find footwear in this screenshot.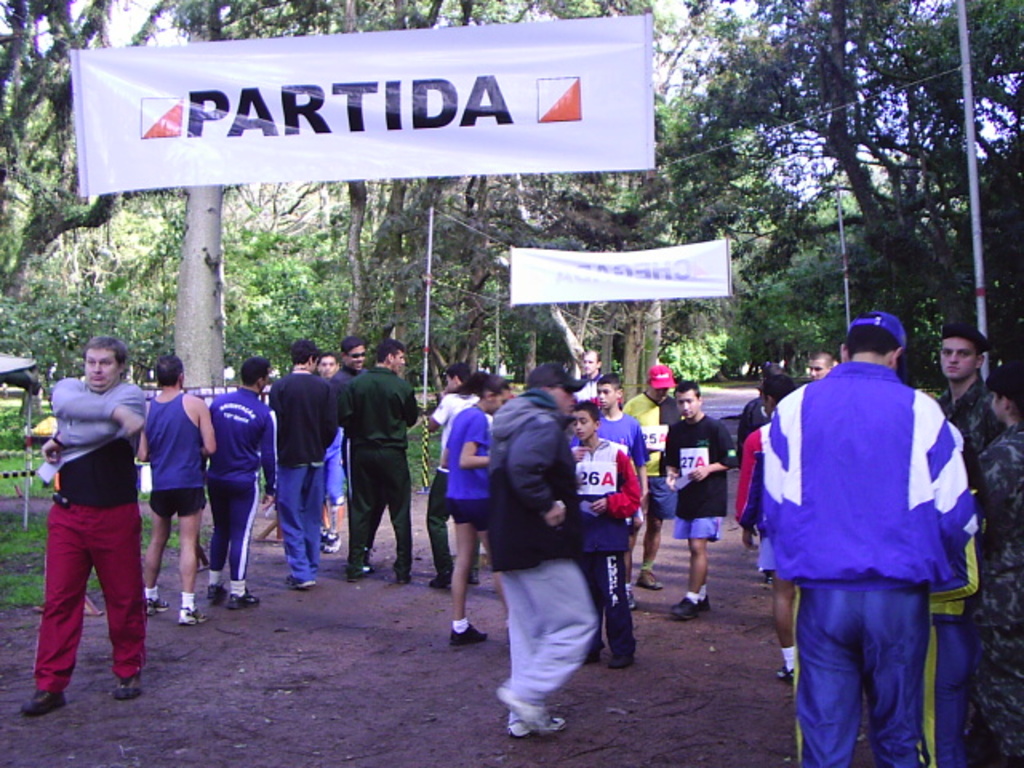
The bounding box for footwear is bbox=(690, 590, 710, 606).
